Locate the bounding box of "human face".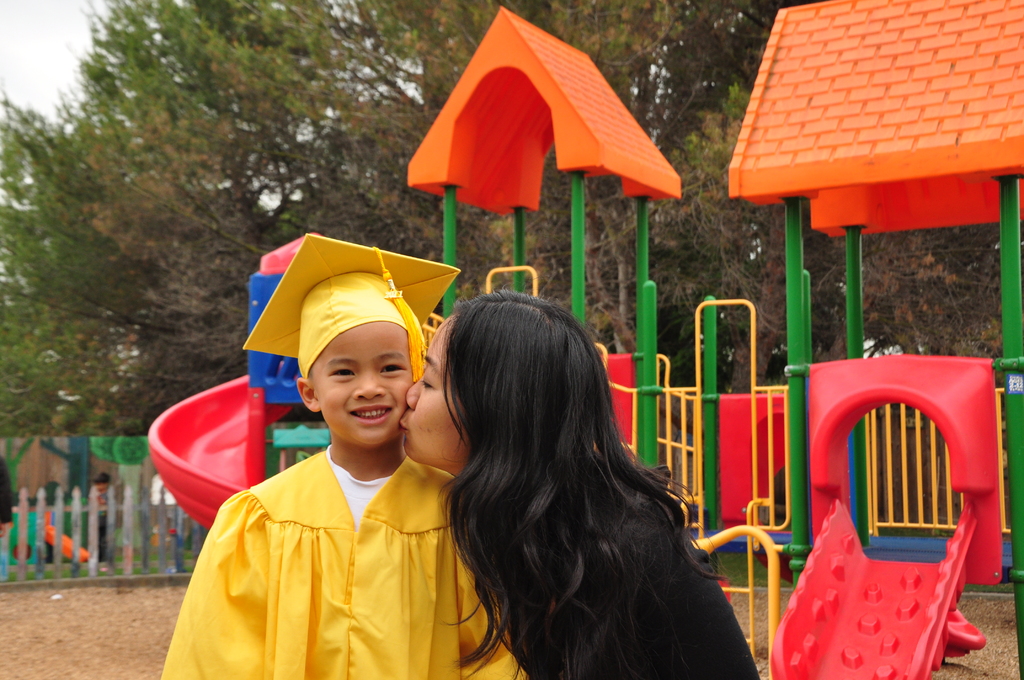
Bounding box: [316, 325, 414, 448].
